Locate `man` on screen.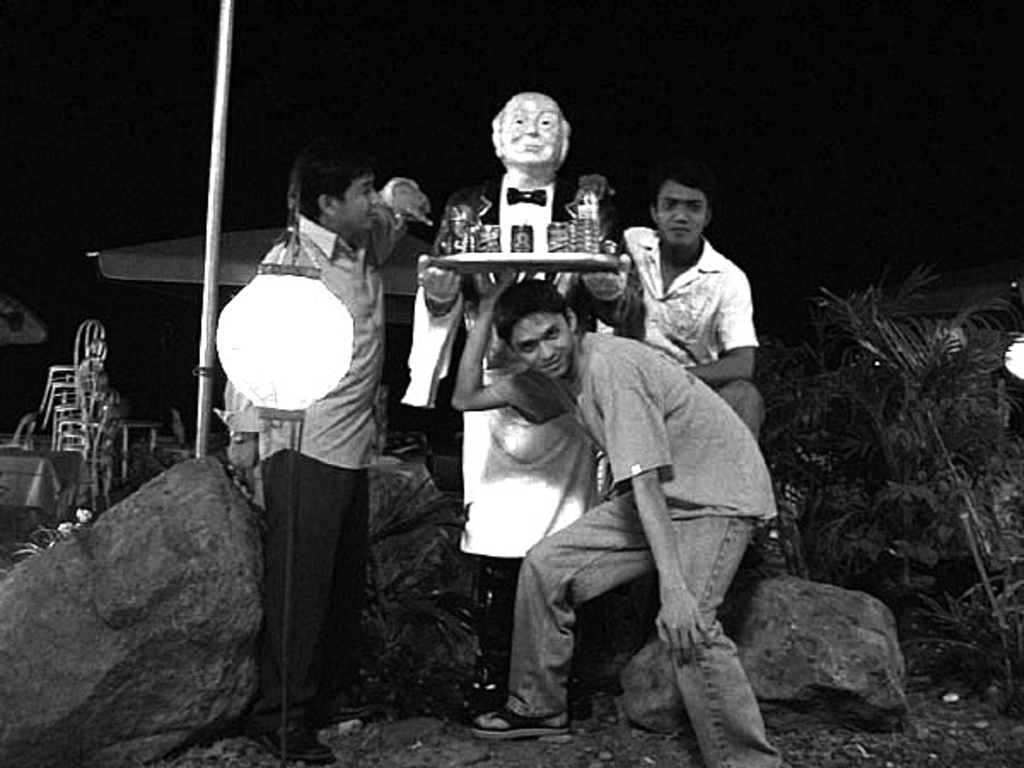
On screen at x1=620, y1=167, x2=758, y2=440.
